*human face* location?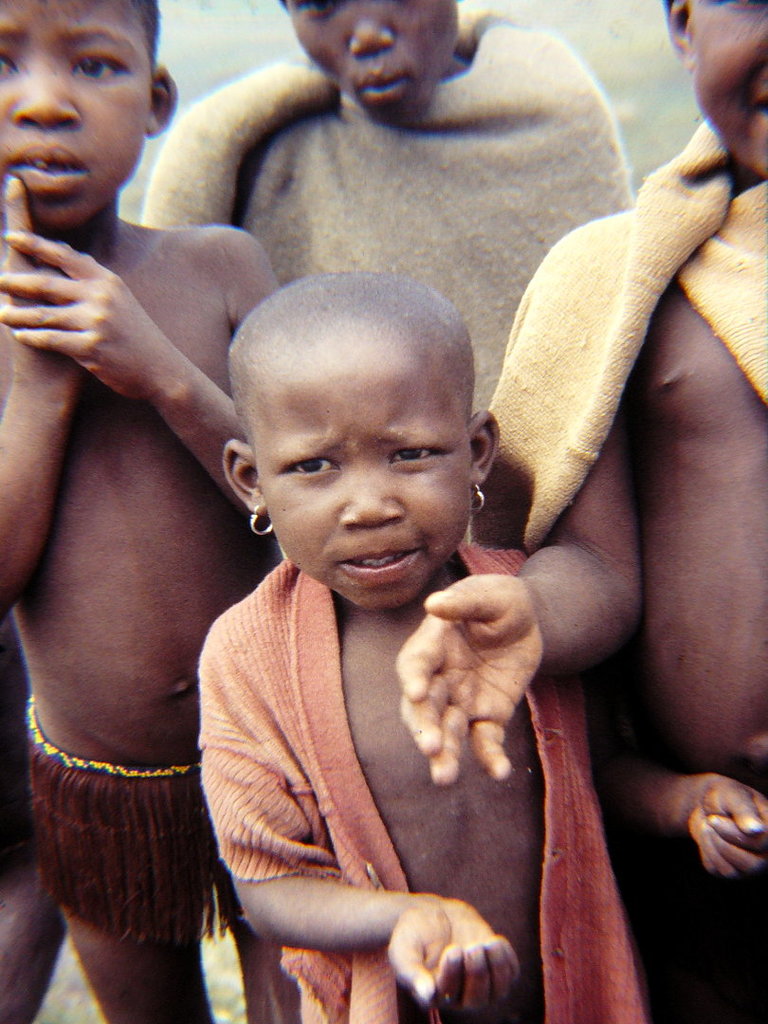
<box>687,0,767,174</box>
